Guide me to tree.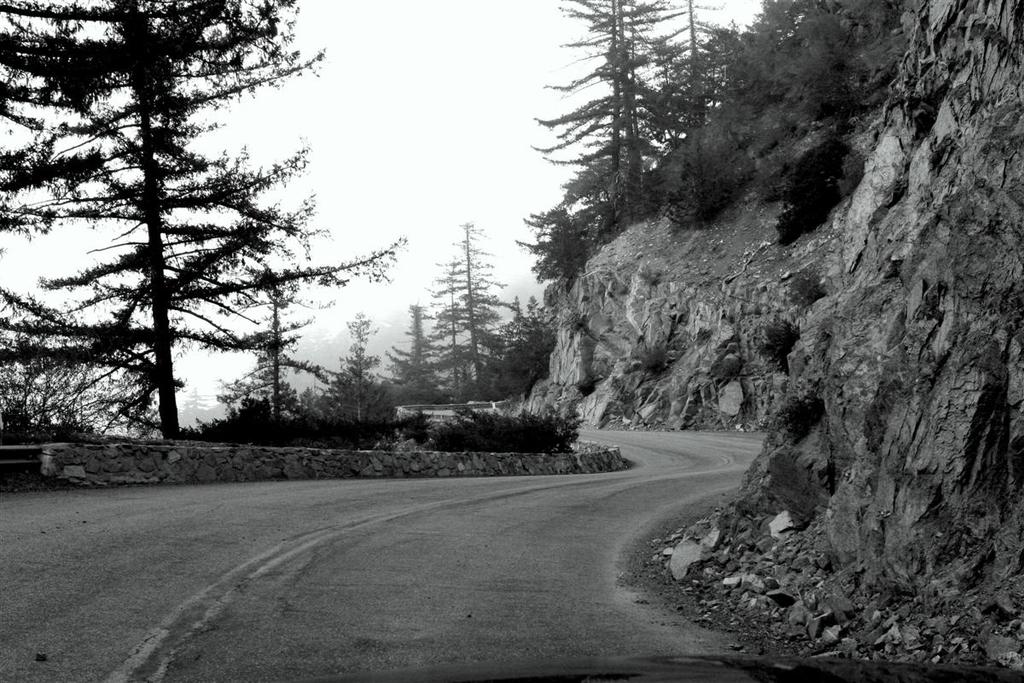
Guidance: <region>451, 219, 514, 400</region>.
